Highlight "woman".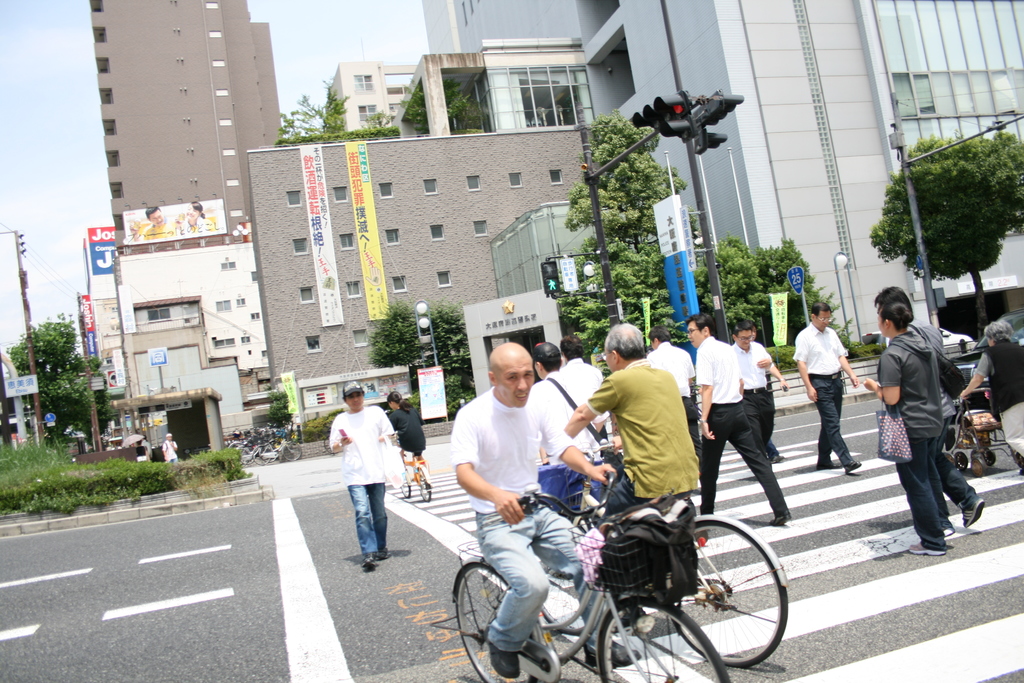
Highlighted region: box(390, 391, 424, 486).
